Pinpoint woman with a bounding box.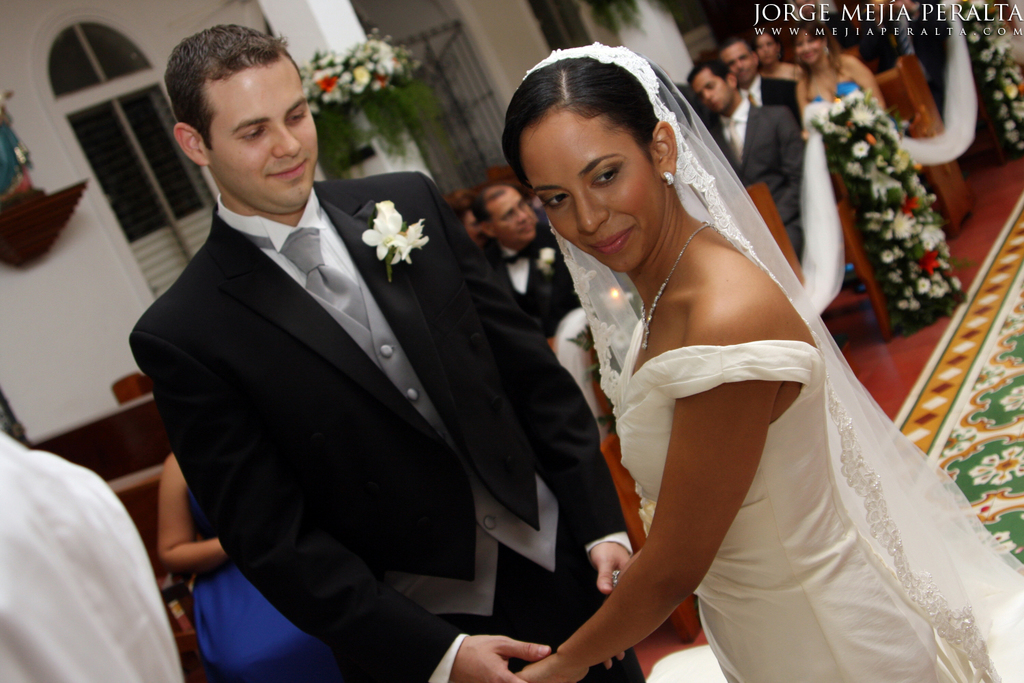
rect(159, 453, 350, 682).
